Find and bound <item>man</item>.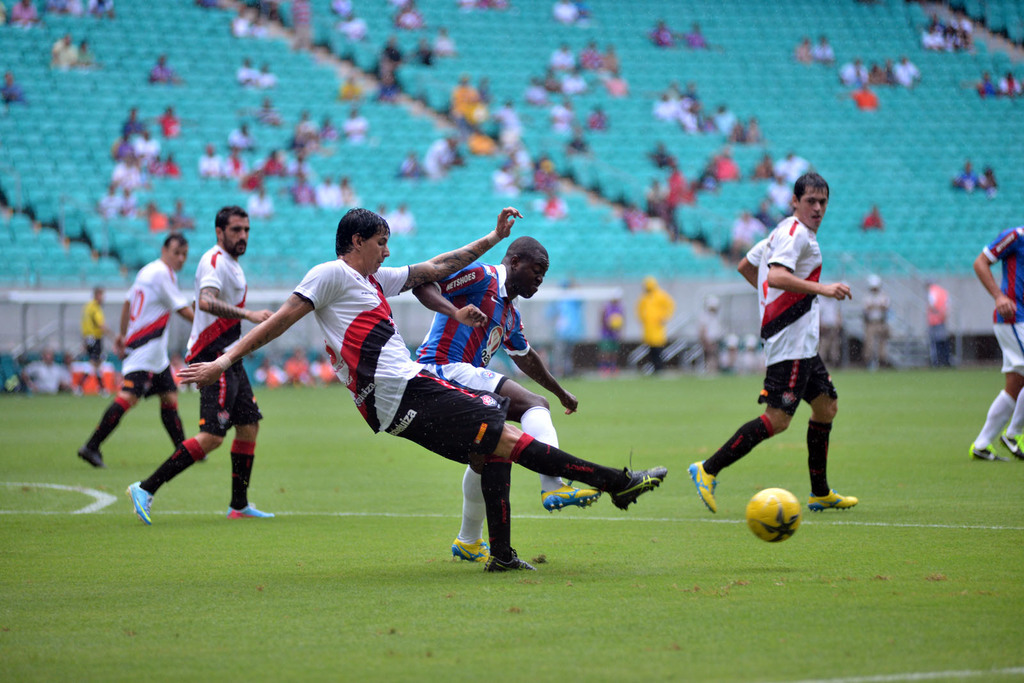
Bound: locate(637, 275, 675, 374).
